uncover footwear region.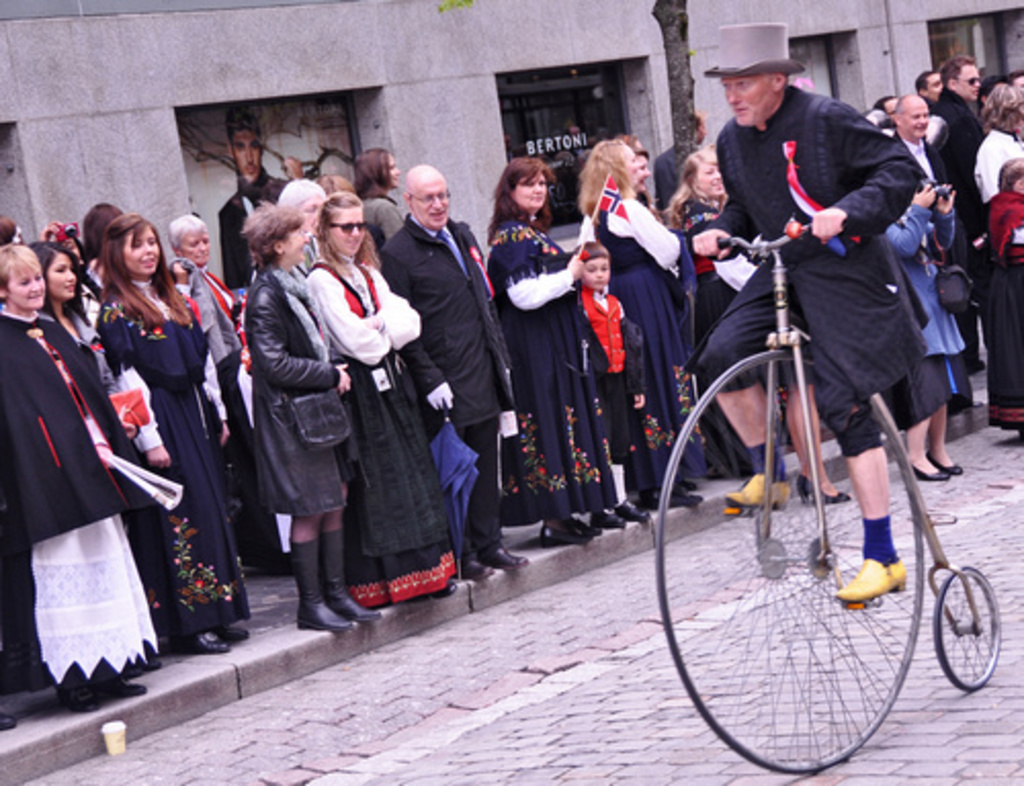
Uncovered: rect(618, 497, 647, 522).
